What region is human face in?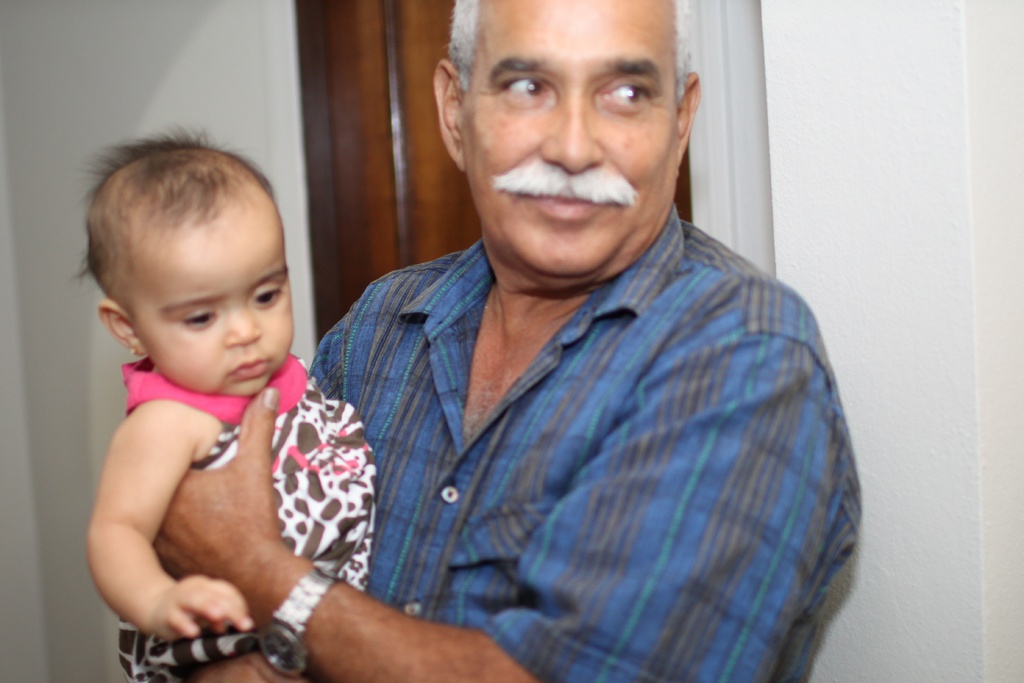
BBox(457, 0, 683, 284).
